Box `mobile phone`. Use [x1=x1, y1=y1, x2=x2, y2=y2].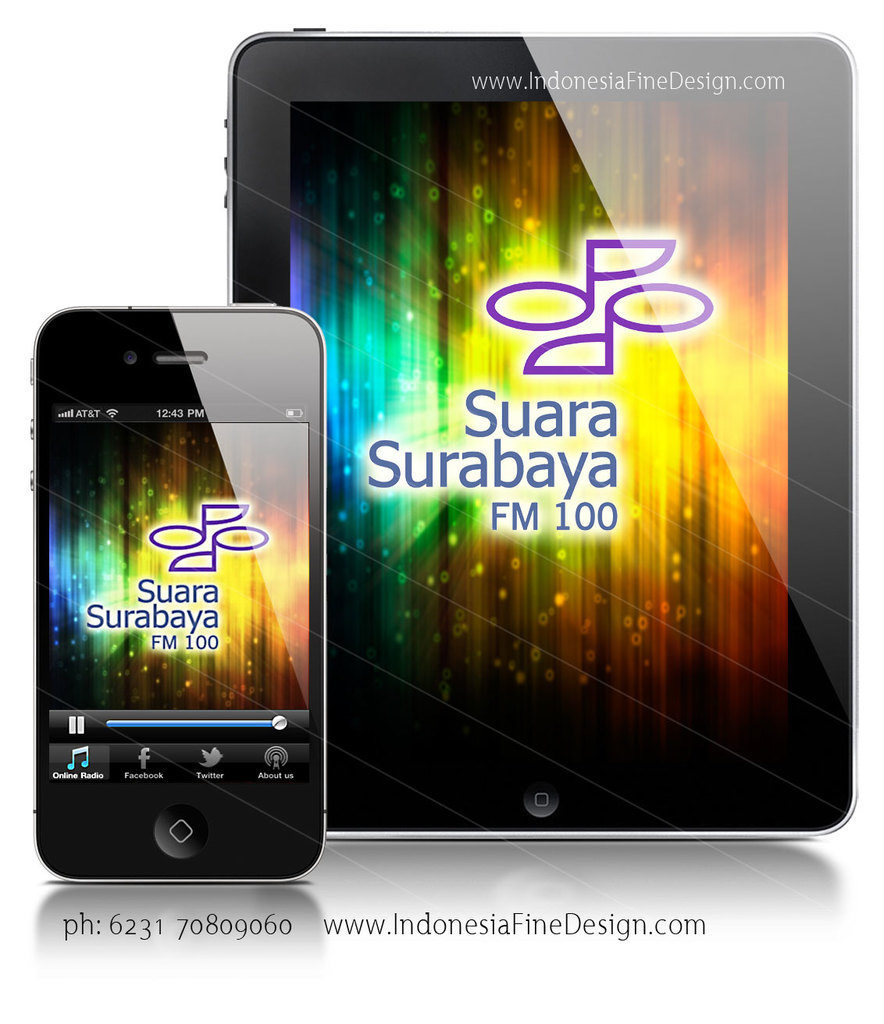
[x1=216, y1=20, x2=864, y2=849].
